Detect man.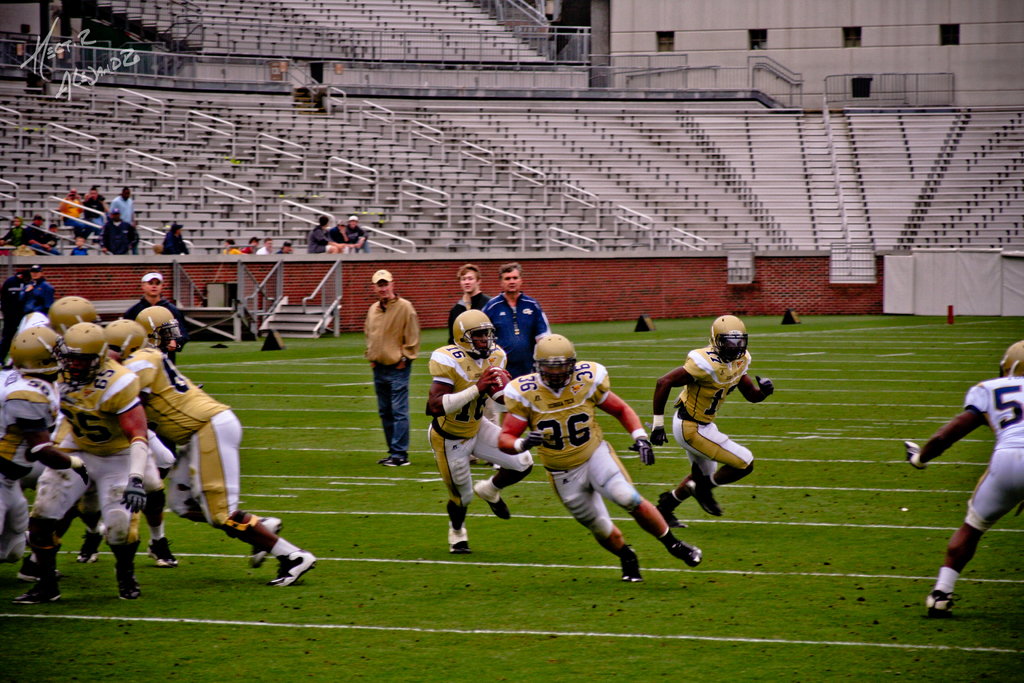
Detected at bbox=[422, 307, 536, 556].
